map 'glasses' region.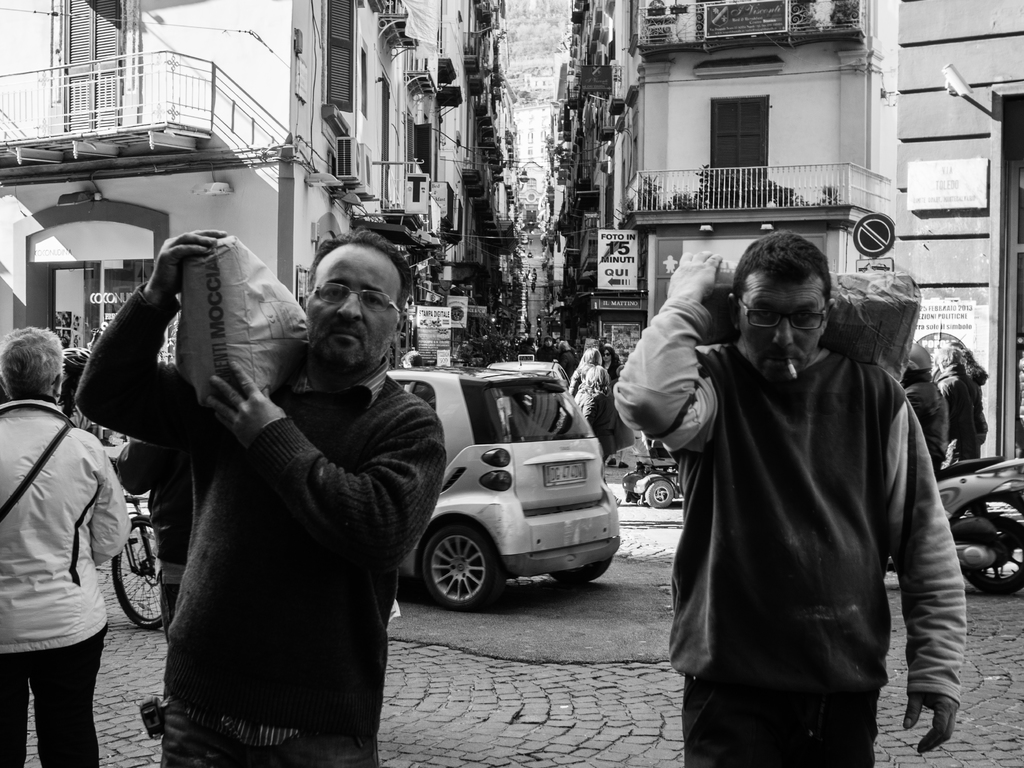
Mapped to x1=315 y1=280 x2=401 y2=313.
